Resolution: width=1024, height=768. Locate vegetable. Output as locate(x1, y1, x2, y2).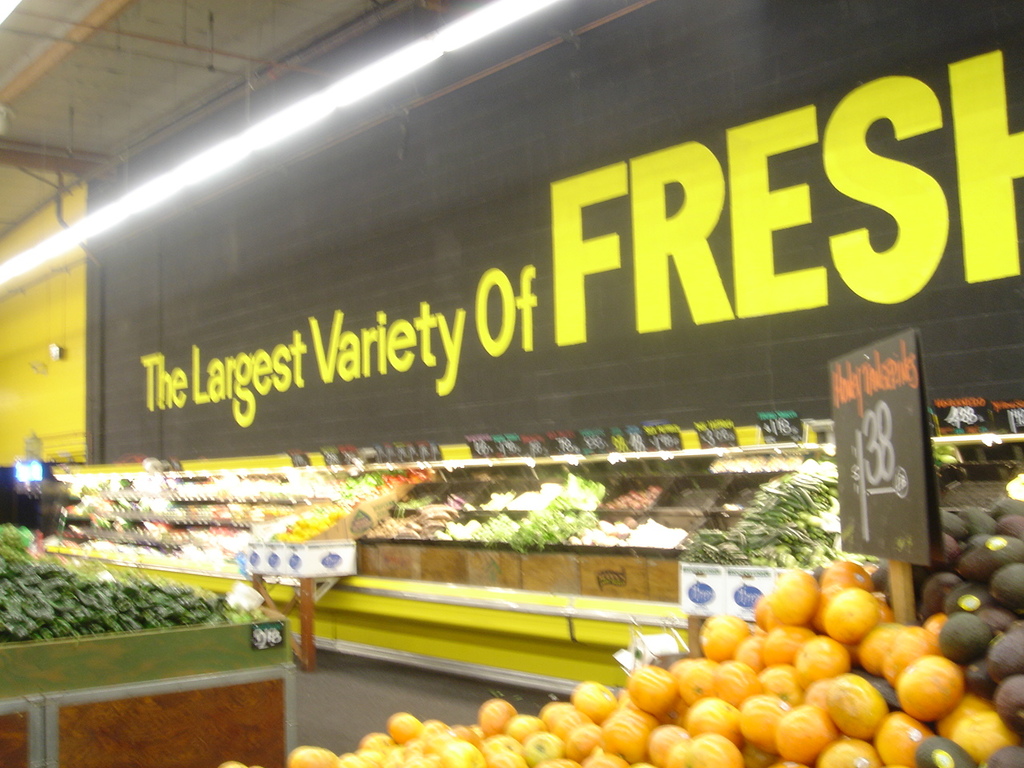
locate(882, 641, 975, 732).
